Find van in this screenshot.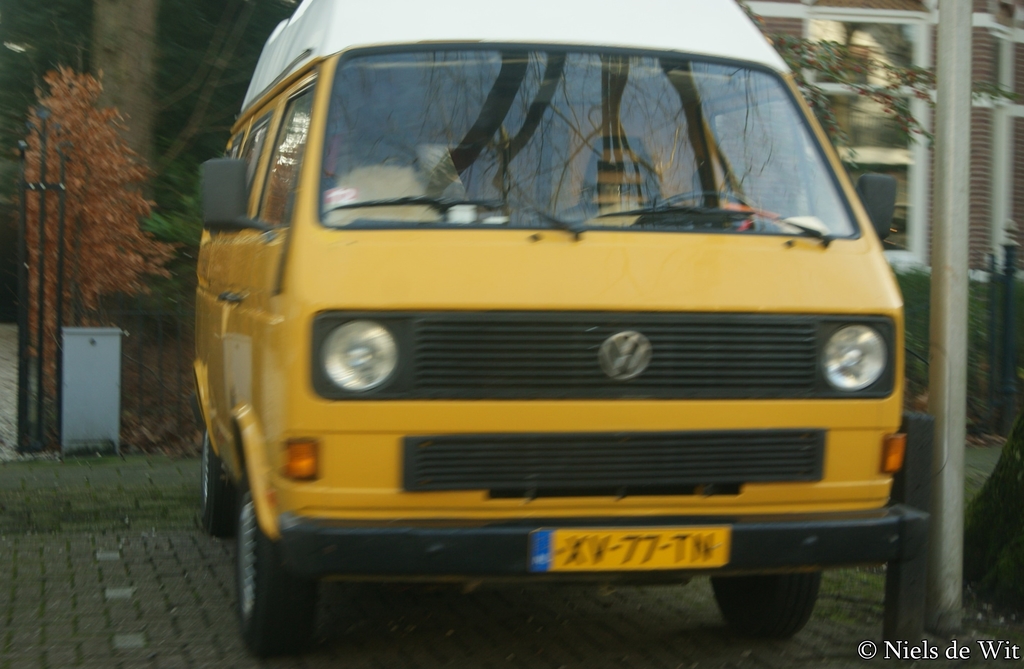
The bounding box for van is rect(189, 0, 932, 663).
